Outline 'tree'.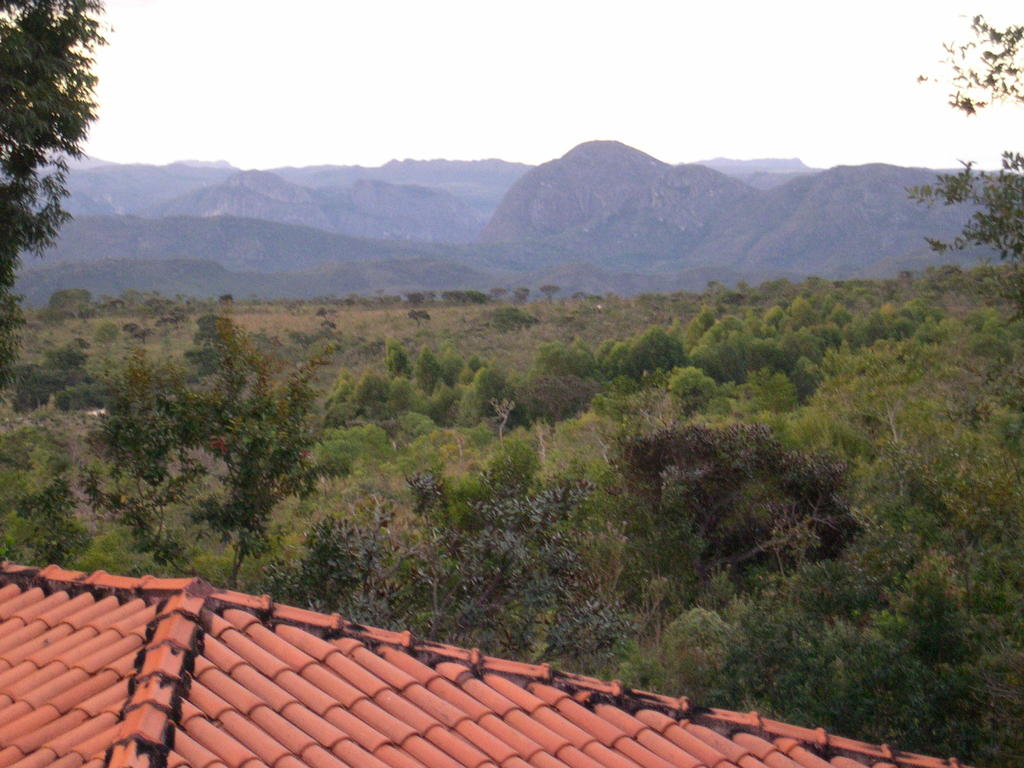
Outline: Rect(0, 0, 117, 401).
